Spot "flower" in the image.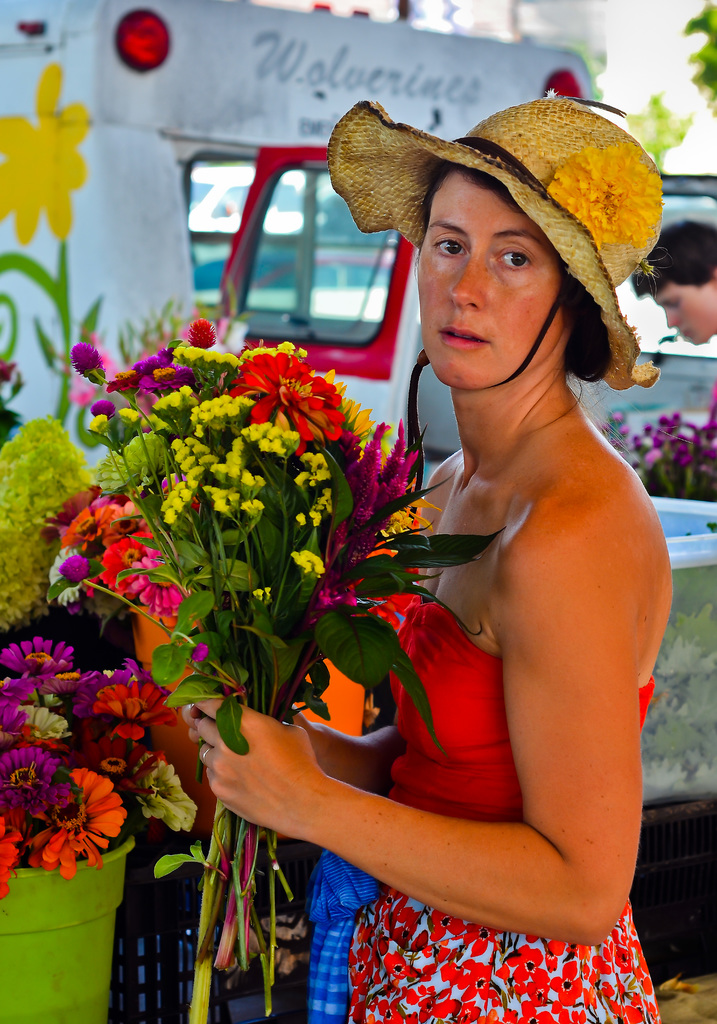
"flower" found at [x1=33, y1=772, x2=129, y2=859].
